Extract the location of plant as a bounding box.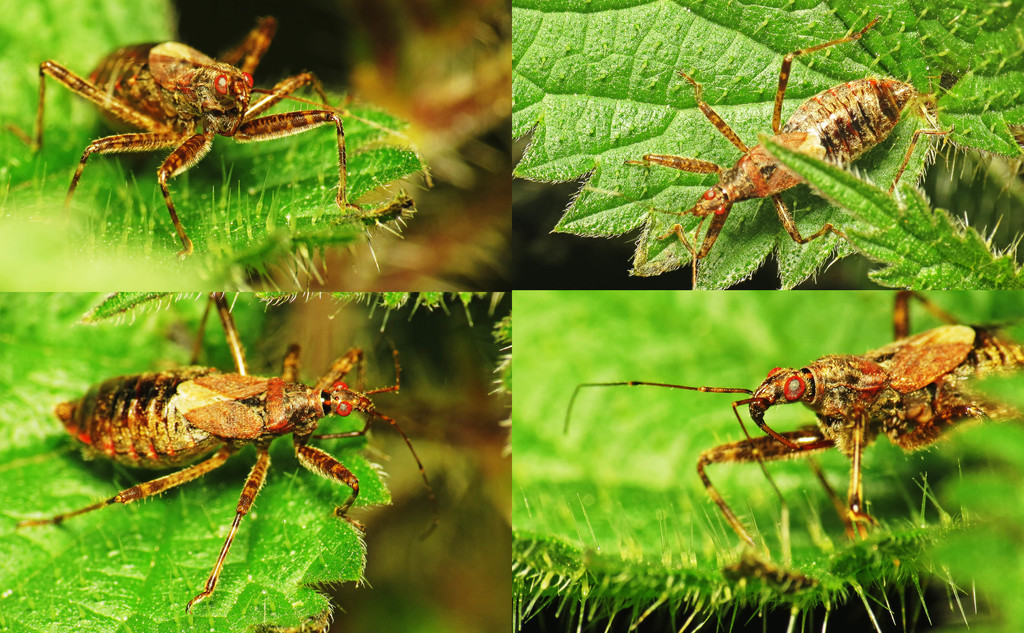
l=509, t=0, r=1023, b=287.
